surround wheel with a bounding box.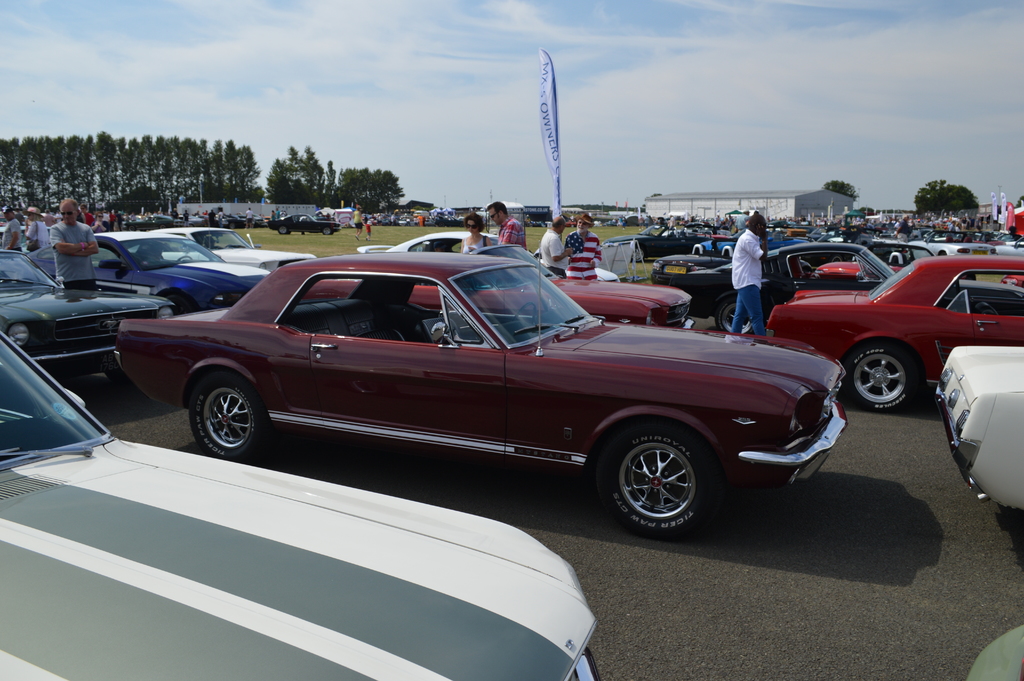
406:224:409:227.
